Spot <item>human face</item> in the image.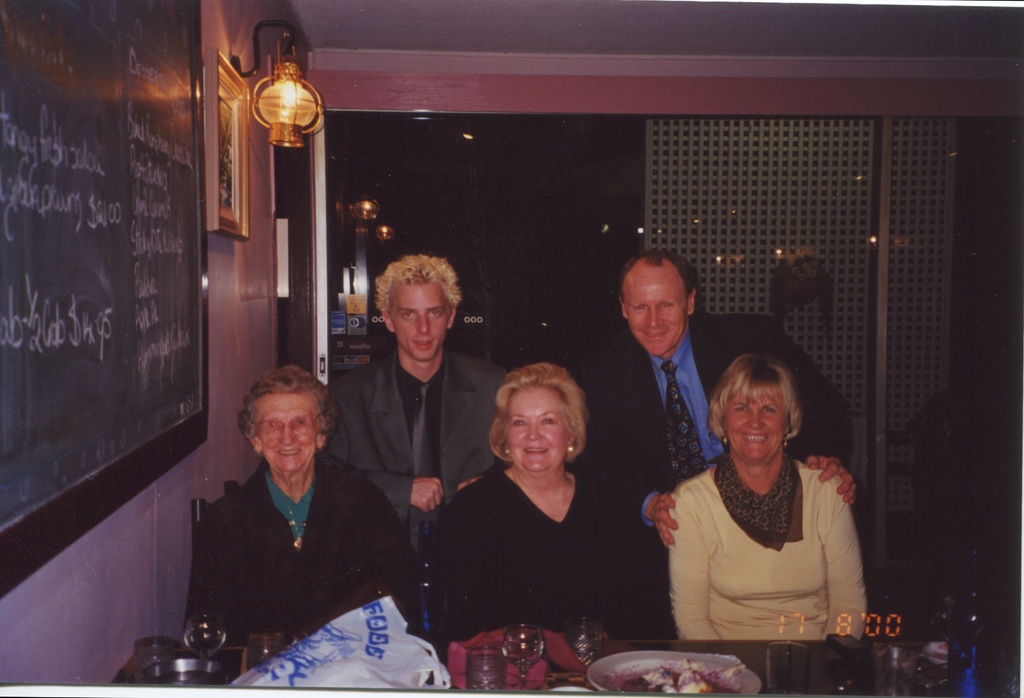
<item>human face</item> found at BBox(725, 389, 785, 455).
